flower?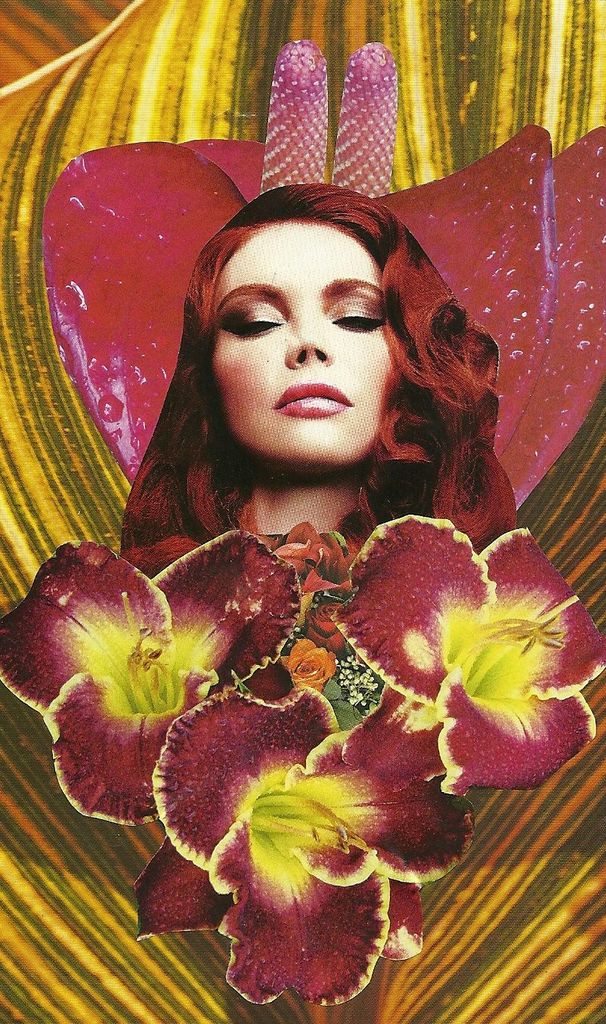
select_region(0, 527, 317, 833)
